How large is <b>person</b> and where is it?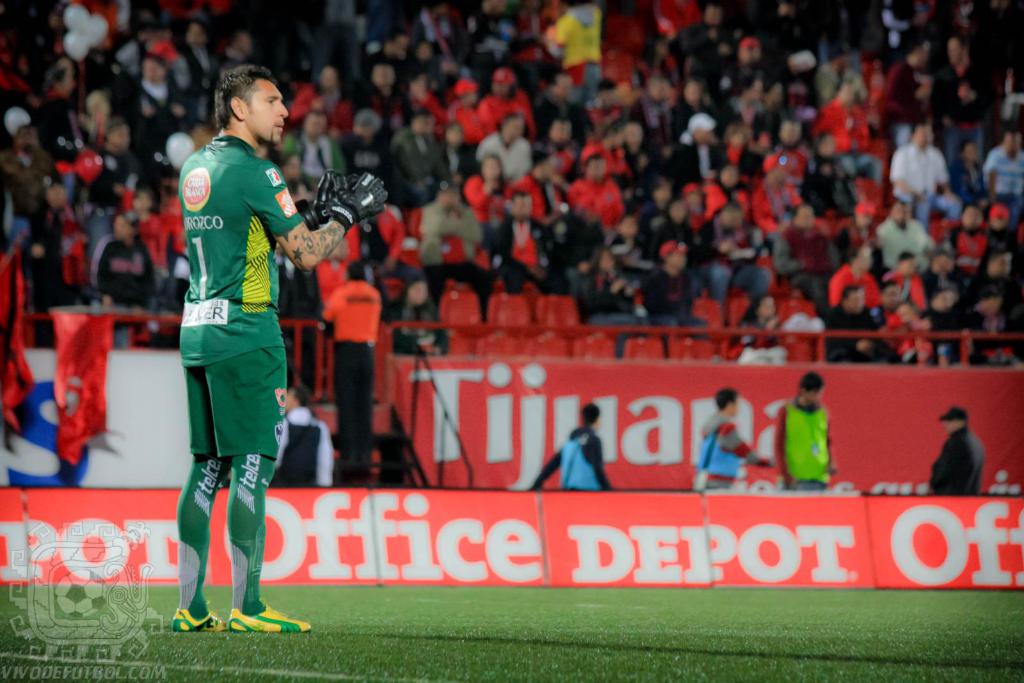
Bounding box: [left=785, top=378, right=846, bottom=502].
